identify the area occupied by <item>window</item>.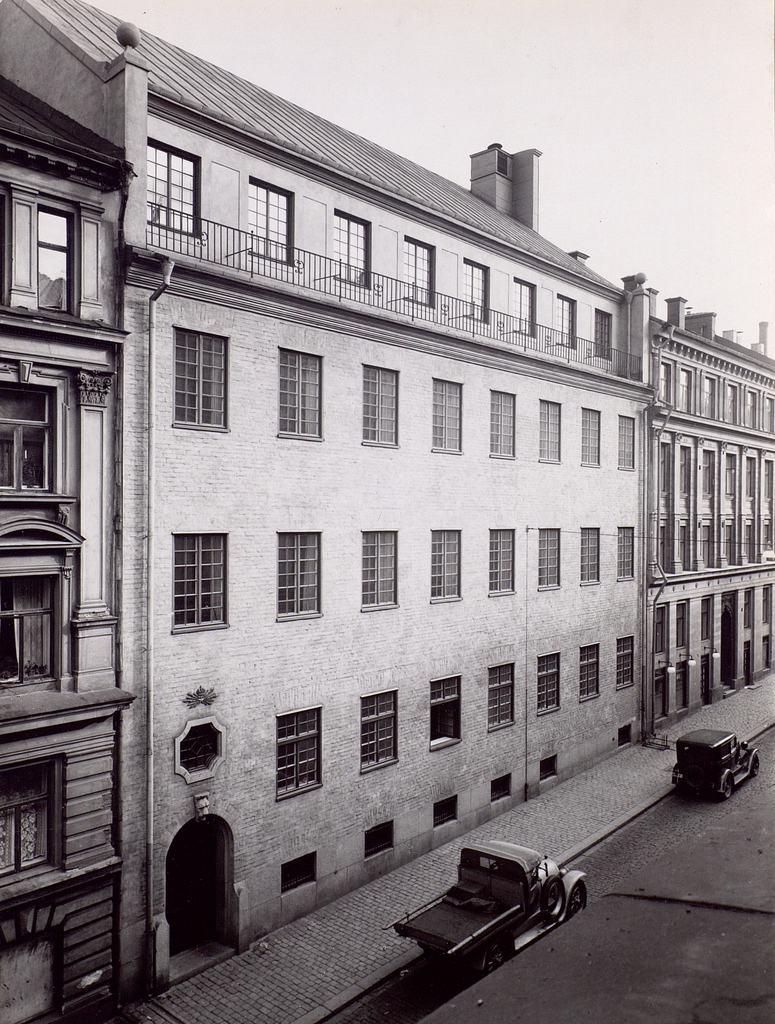
Area: box=[706, 598, 719, 644].
